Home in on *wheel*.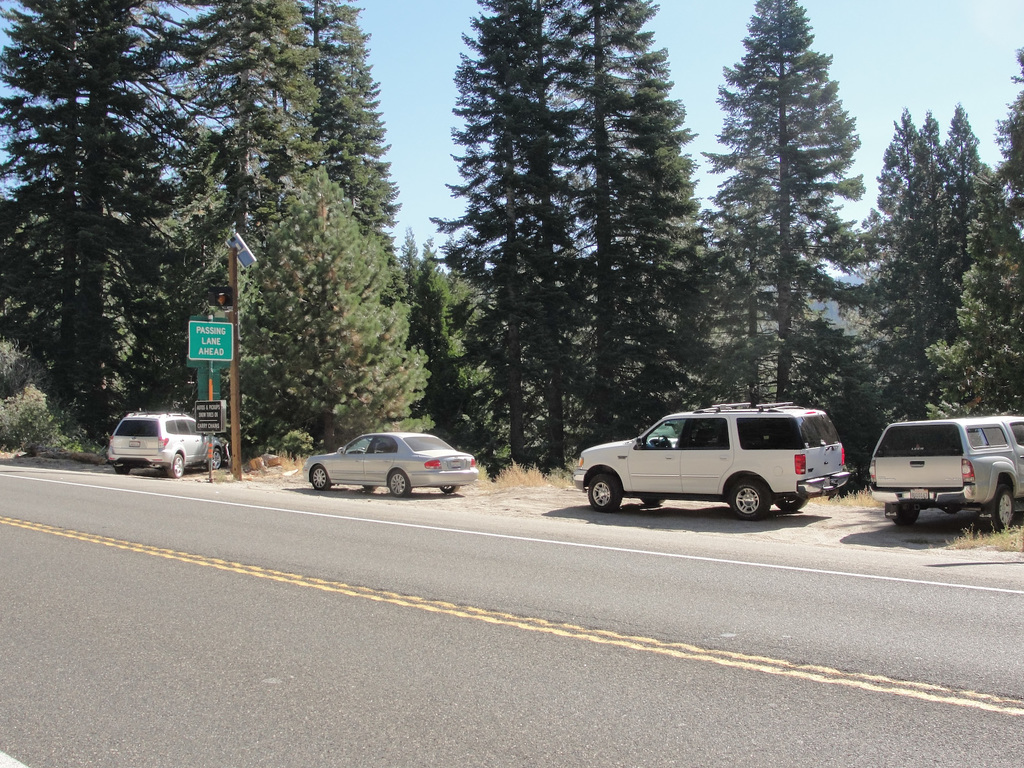
Homed in at <bbox>776, 496, 808, 511</bbox>.
